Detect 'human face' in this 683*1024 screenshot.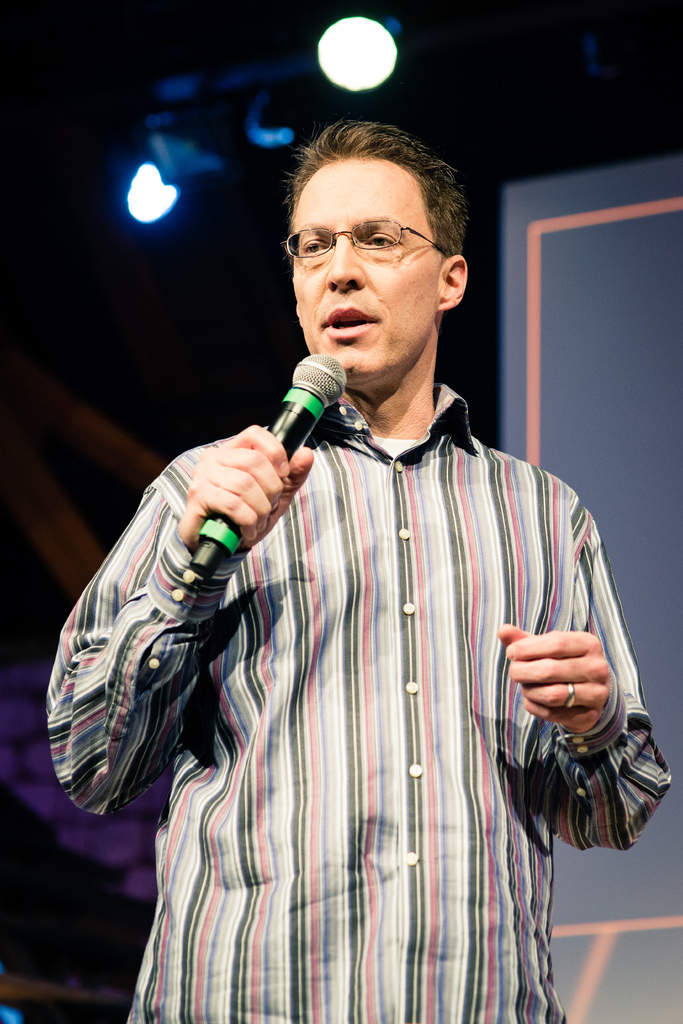
Detection: (289, 159, 442, 378).
